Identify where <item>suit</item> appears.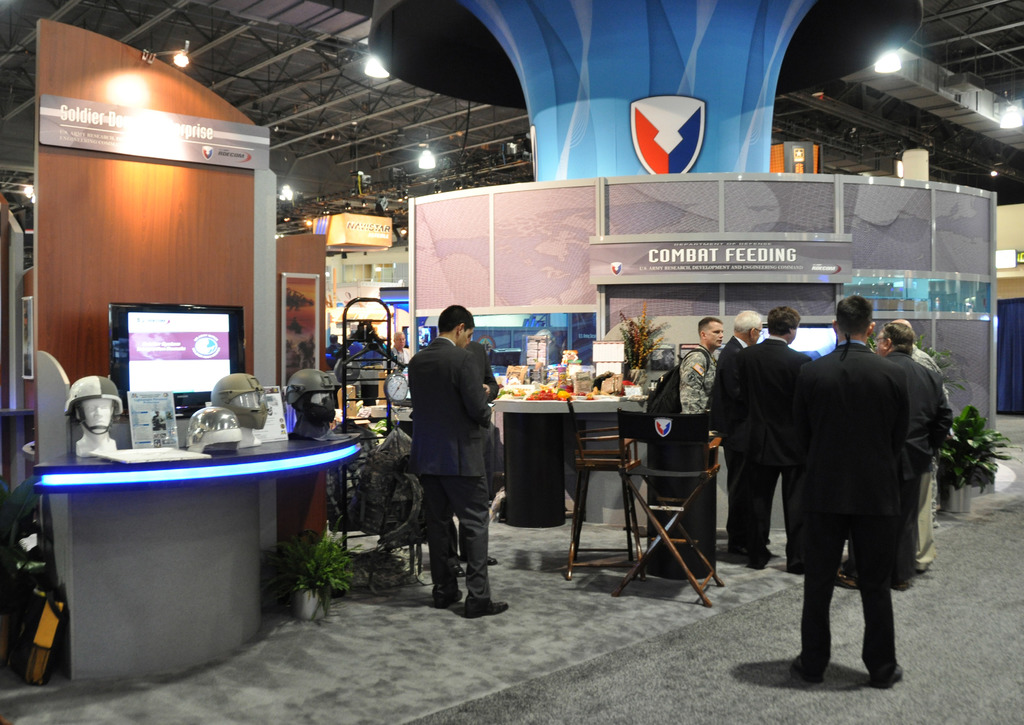
Appears at {"x1": 397, "y1": 302, "x2": 500, "y2": 619}.
